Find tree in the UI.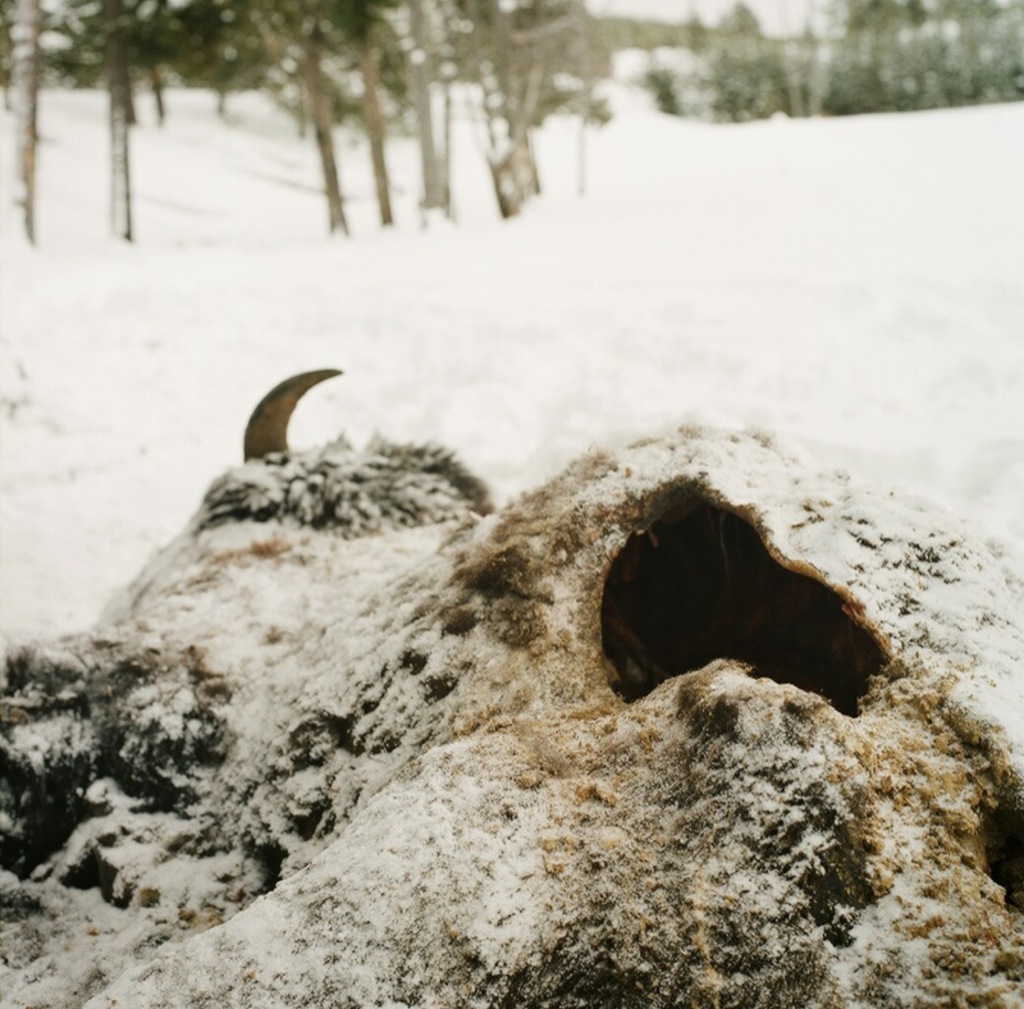
UI element at 447/0/627/228.
